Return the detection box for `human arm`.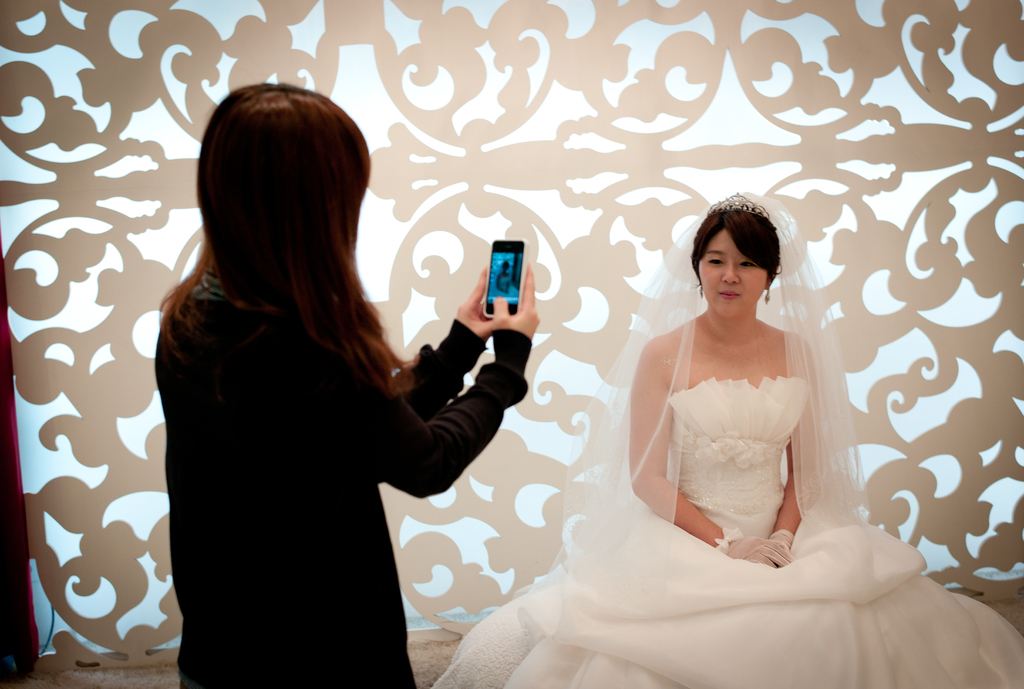
(x1=382, y1=259, x2=497, y2=432).
